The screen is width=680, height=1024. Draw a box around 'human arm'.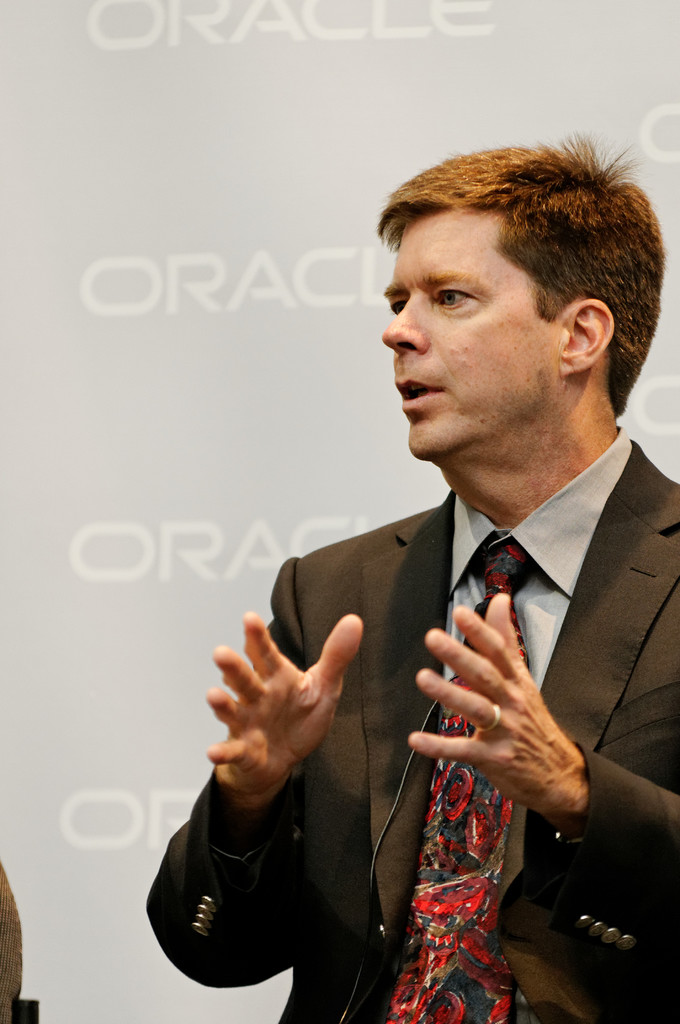
[403,595,677,934].
